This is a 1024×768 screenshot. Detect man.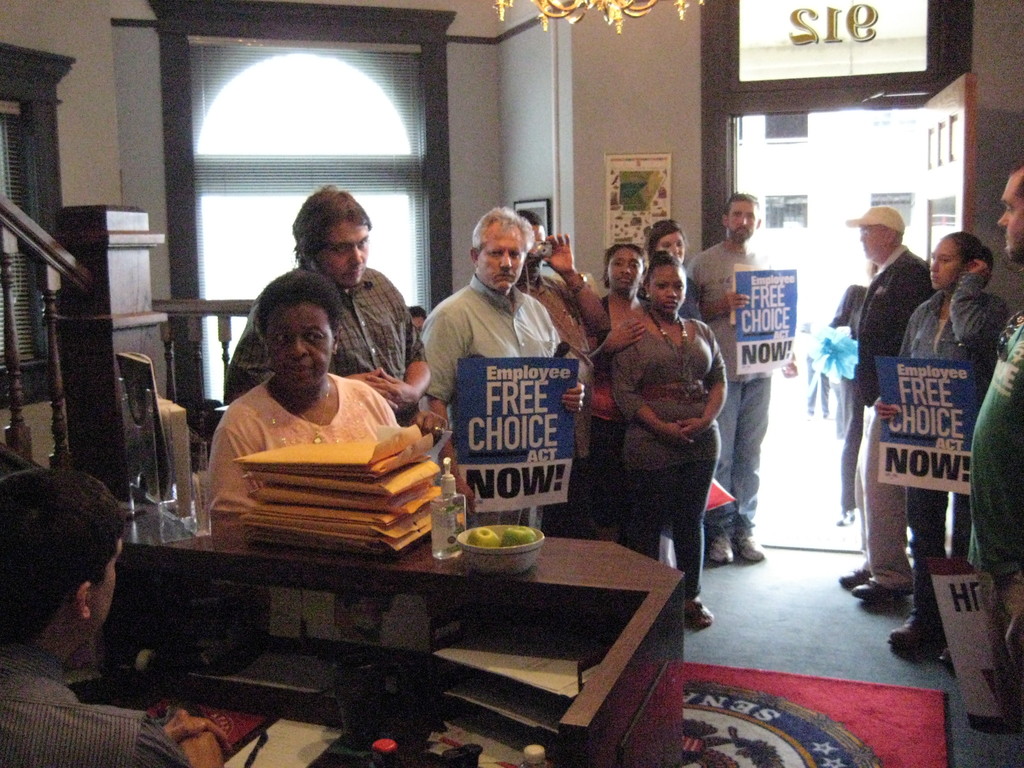
(0, 463, 238, 767).
